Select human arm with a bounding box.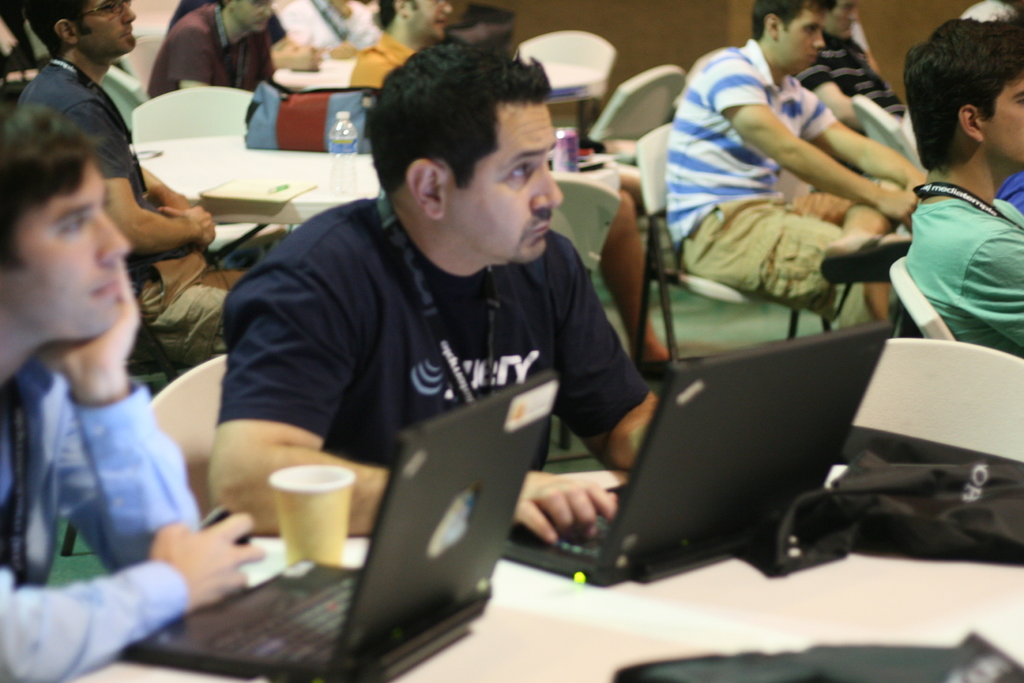
bbox(0, 509, 269, 682).
